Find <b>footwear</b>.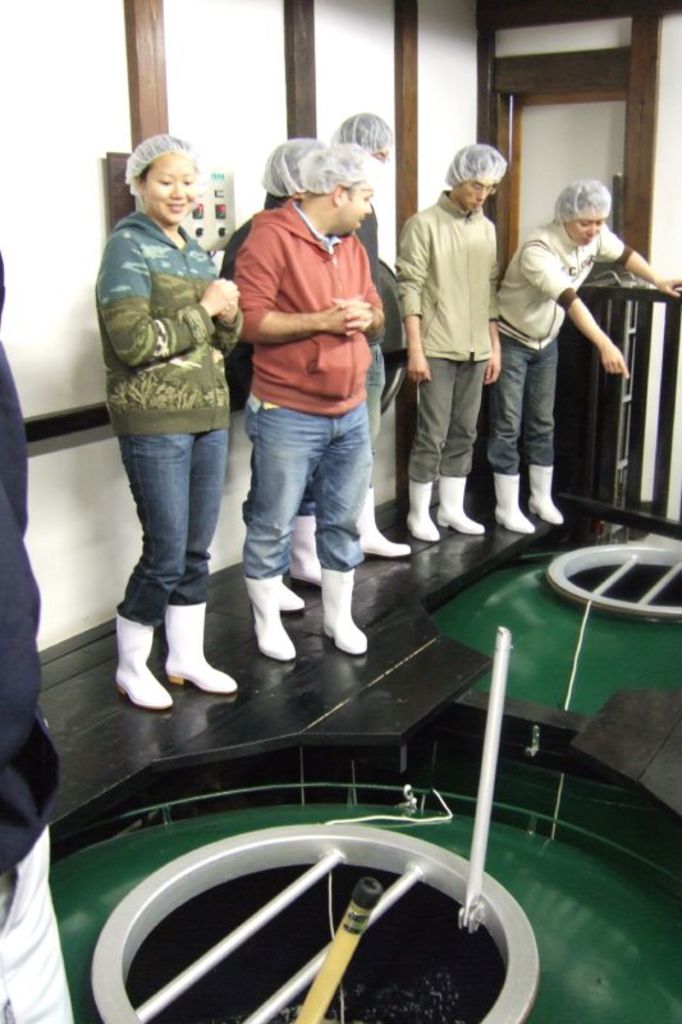
BBox(320, 566, 366, 652).
